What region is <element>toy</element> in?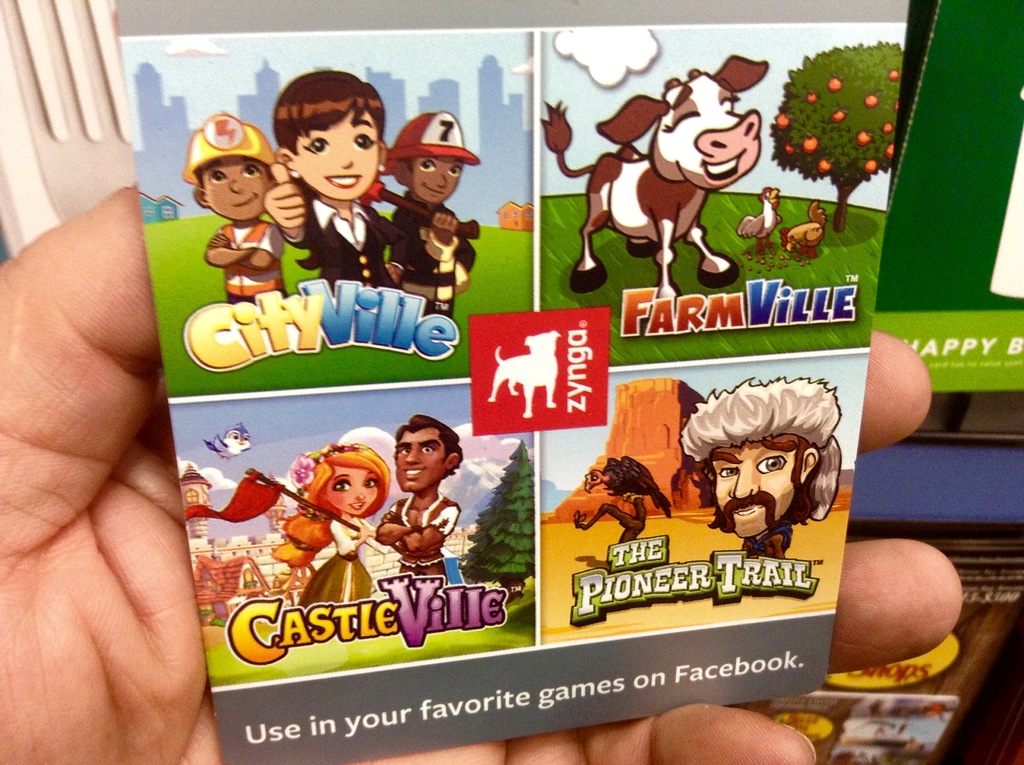
box(358, 109, 484, 324).
